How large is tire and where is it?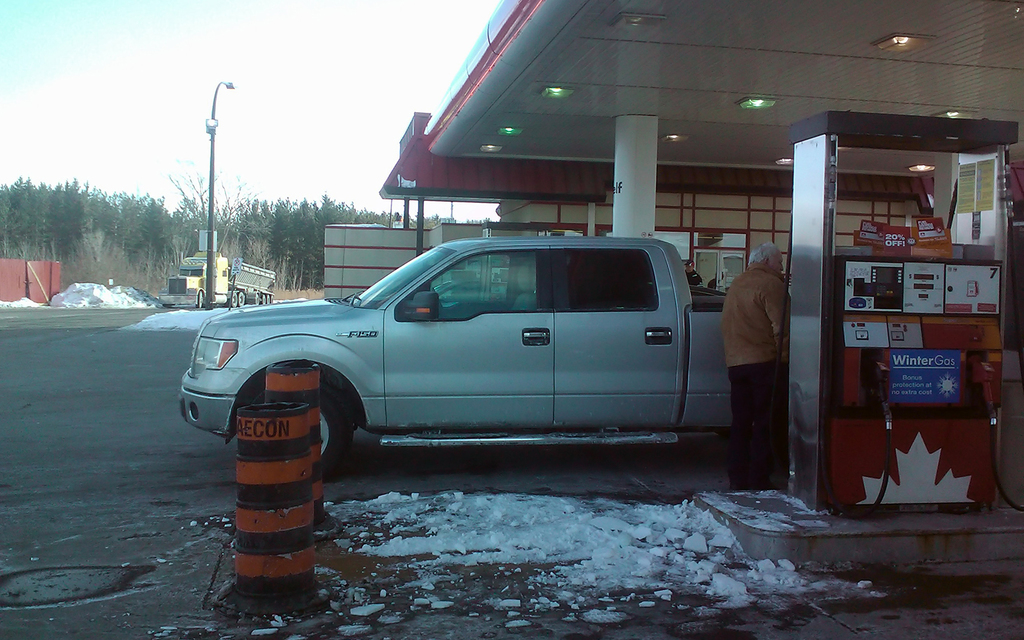
Bounding box: bbox=[246, 292, 261, 305].
